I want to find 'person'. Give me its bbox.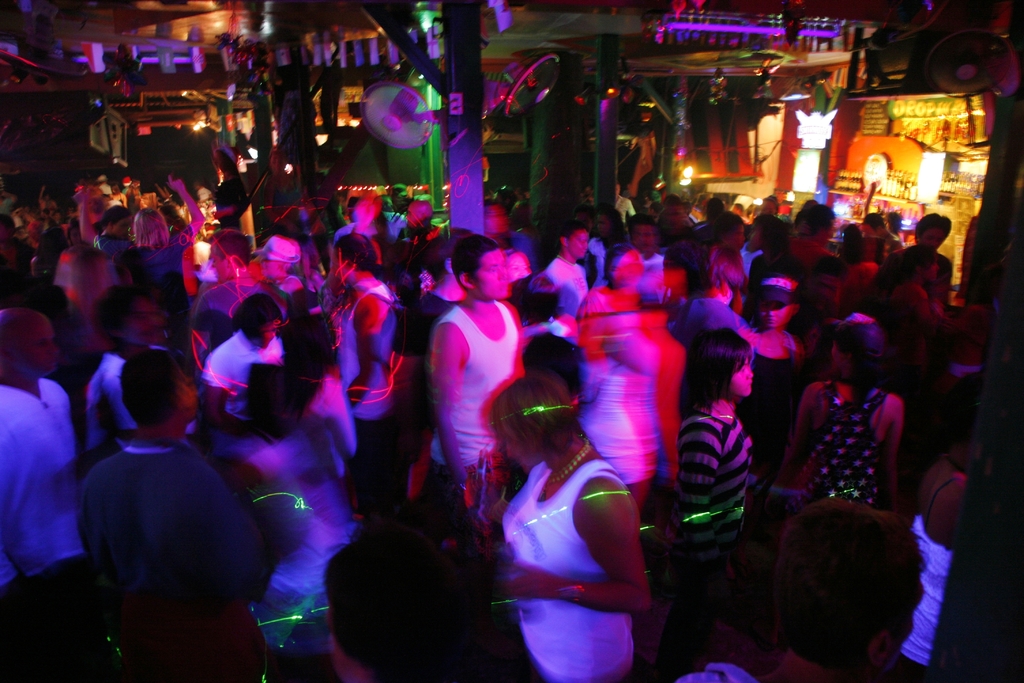
l=893, t=252, r=970, b=325.
